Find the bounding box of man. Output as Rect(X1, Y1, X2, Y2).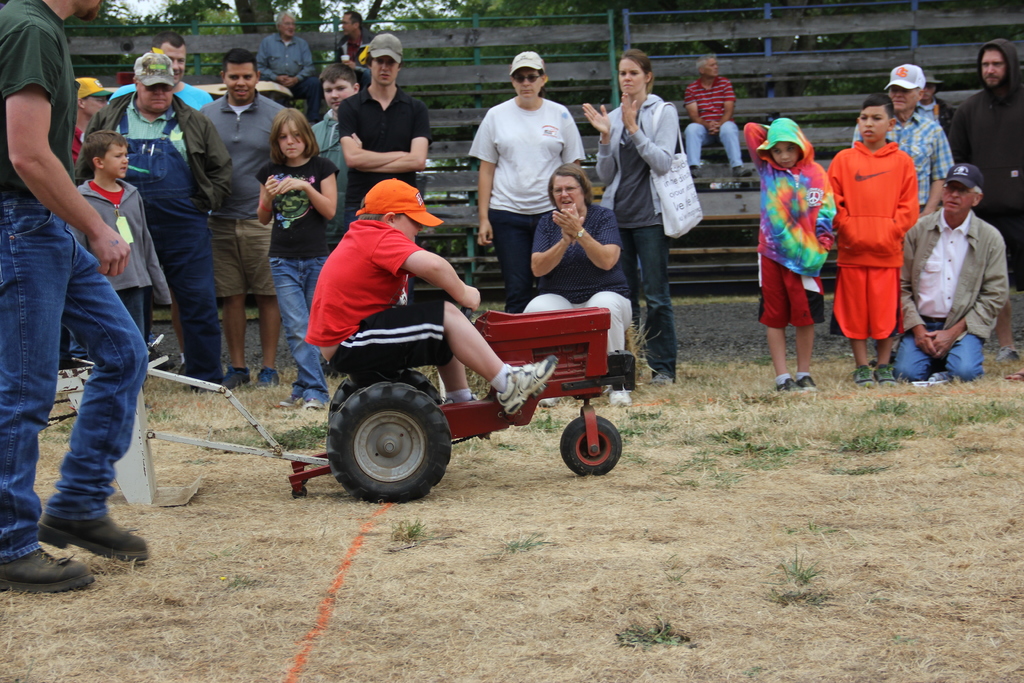
Rect(851, 63, 954, 217).
